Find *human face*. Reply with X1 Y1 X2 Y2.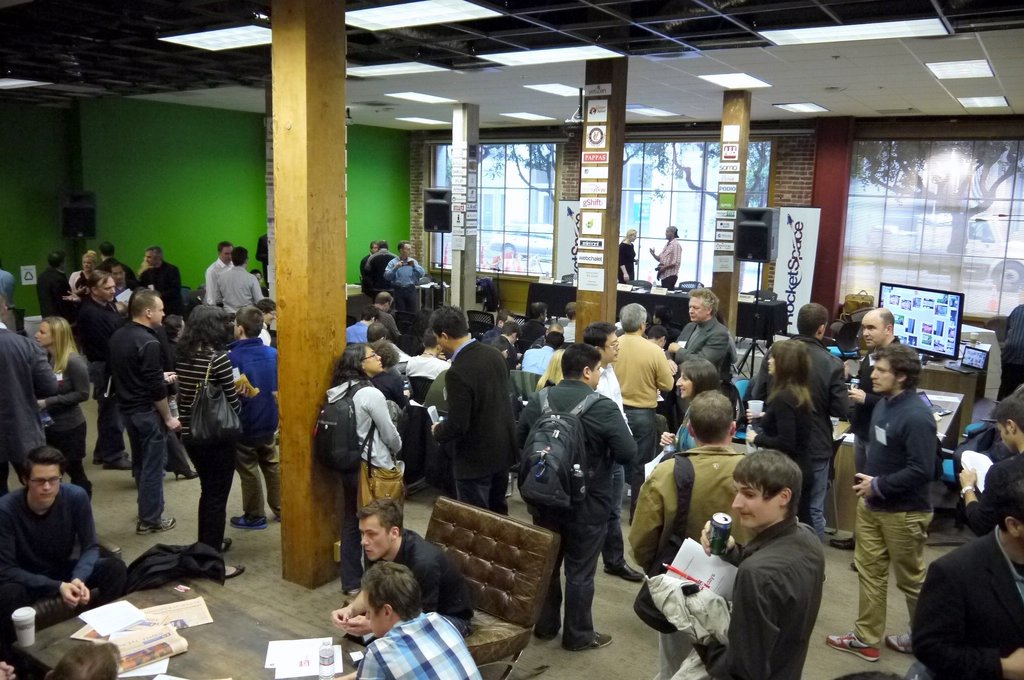
734 479 779 528.
